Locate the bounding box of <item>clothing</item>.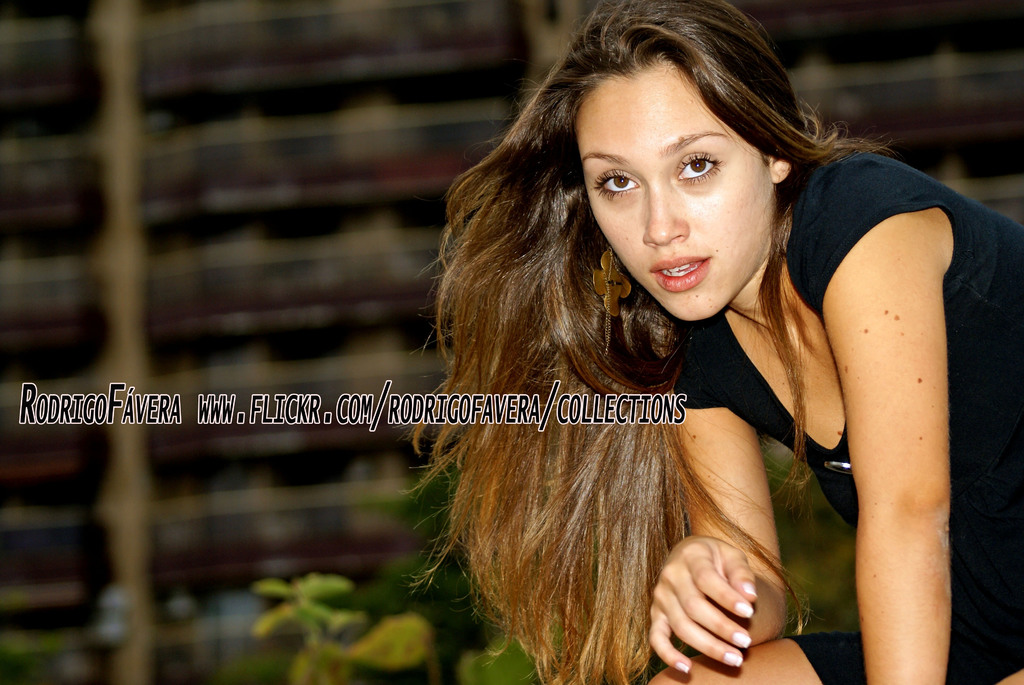
Bounding box: locate(673, 153, 1023, 682).
